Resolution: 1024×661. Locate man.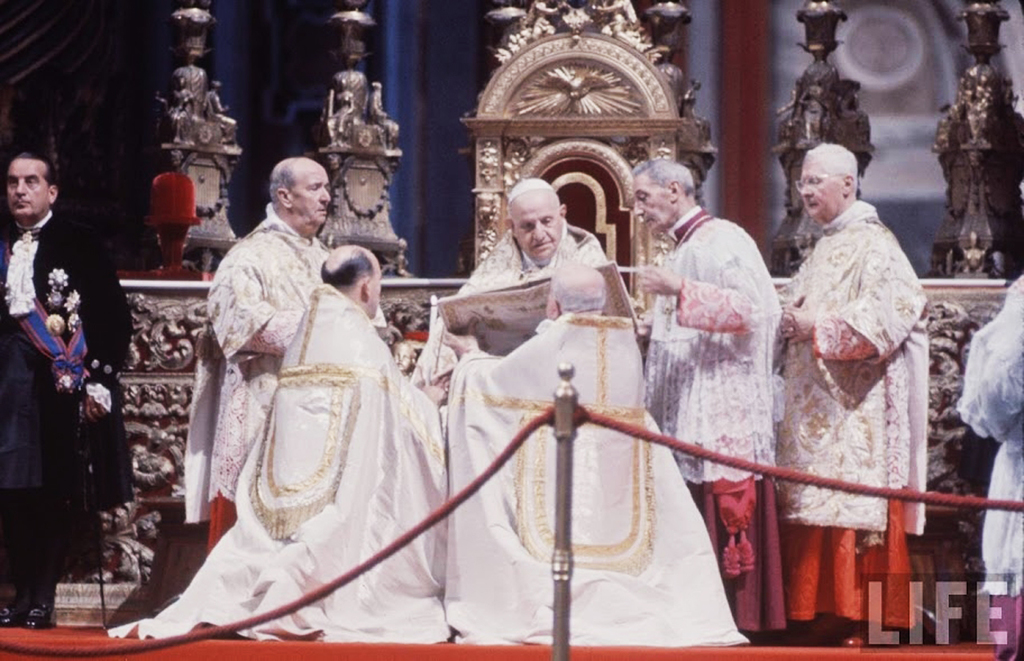
bbox(957, 186, 1023, 660).
